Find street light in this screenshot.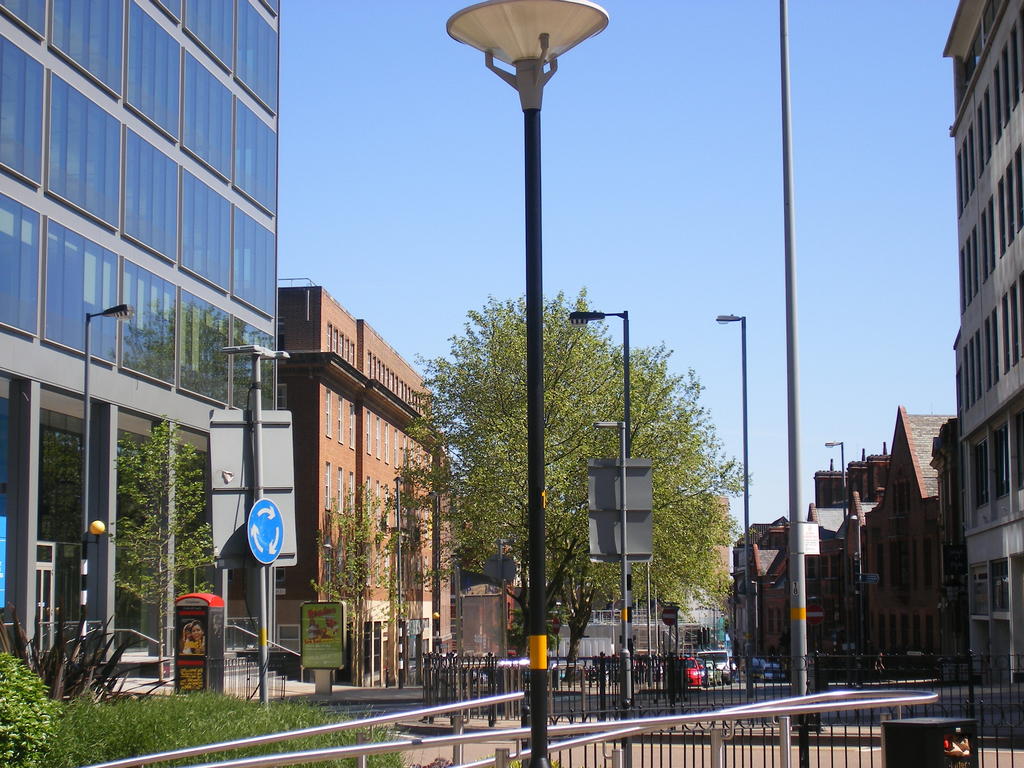
The bounding box for street light is <bbox>408, 60, 678, 659</bbox>.
